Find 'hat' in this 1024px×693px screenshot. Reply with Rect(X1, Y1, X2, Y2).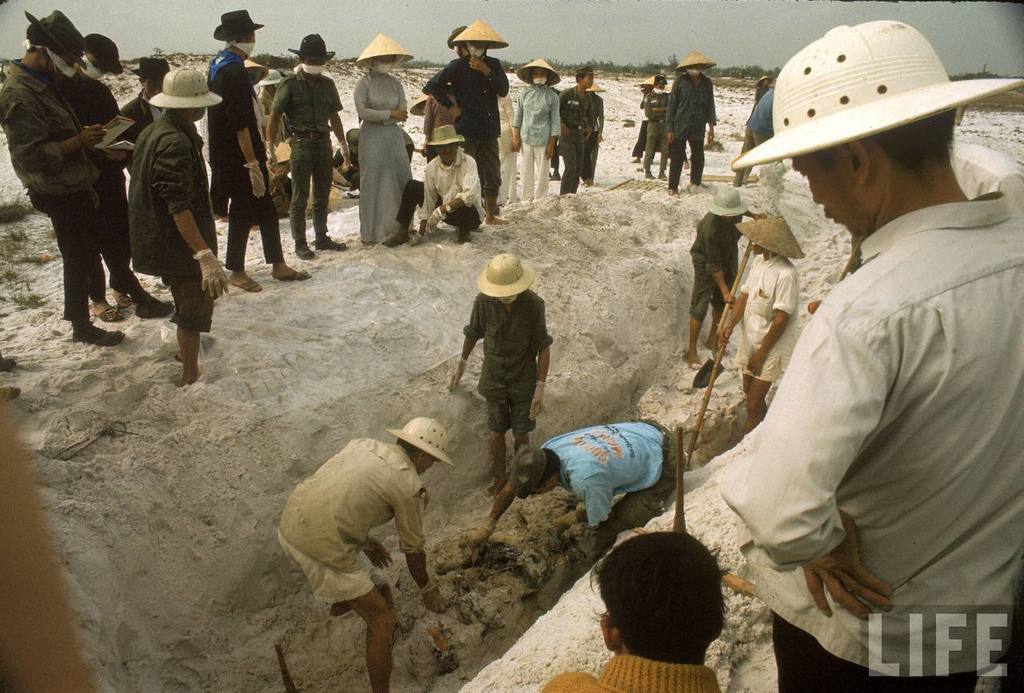
Rect(290, 32, 332, 60).
